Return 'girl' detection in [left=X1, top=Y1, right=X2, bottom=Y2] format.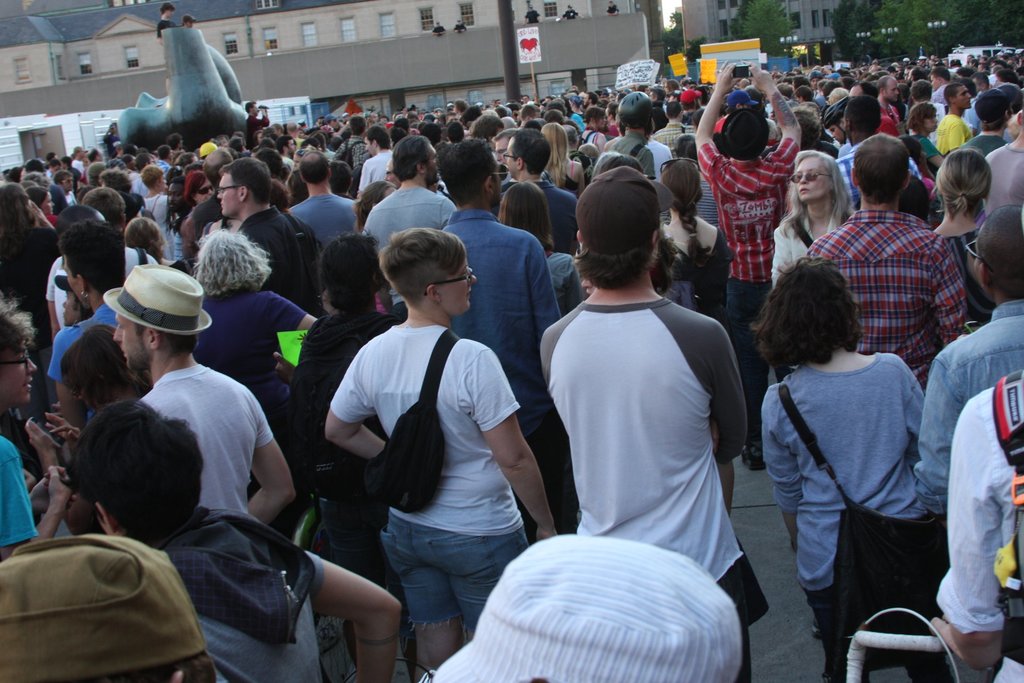
[left=579, top=104, right=616, bottom=155].
